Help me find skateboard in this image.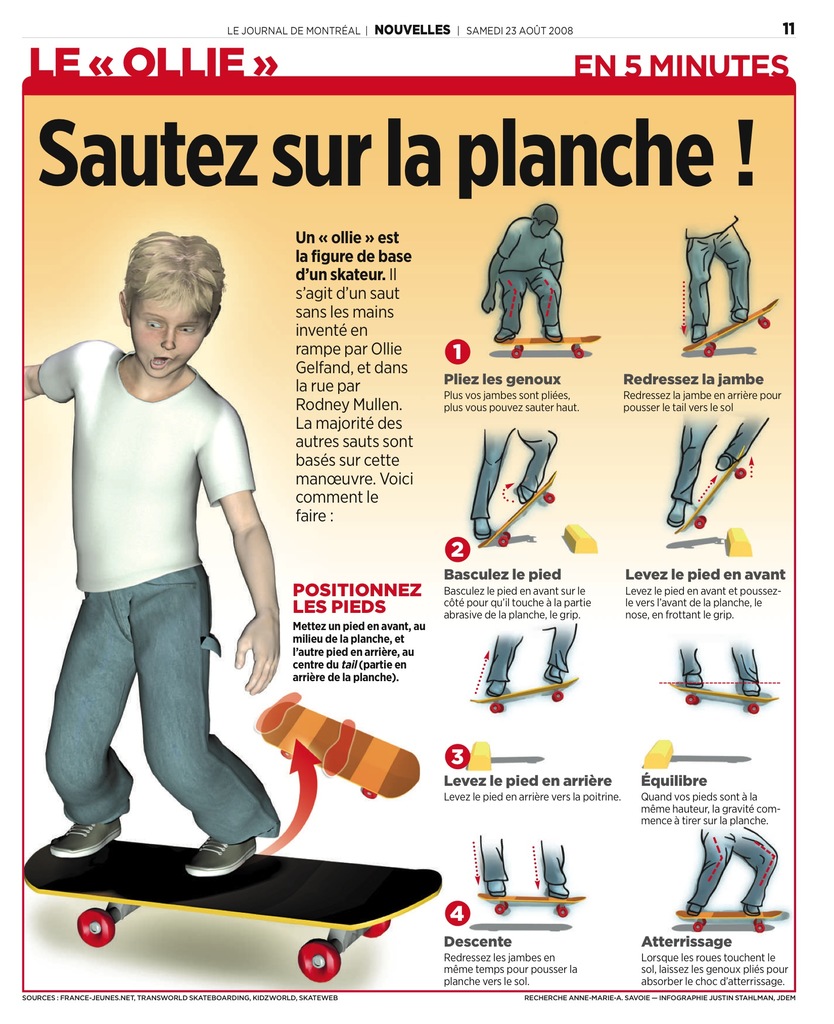
Found it: (681, 294, 783, 357).
